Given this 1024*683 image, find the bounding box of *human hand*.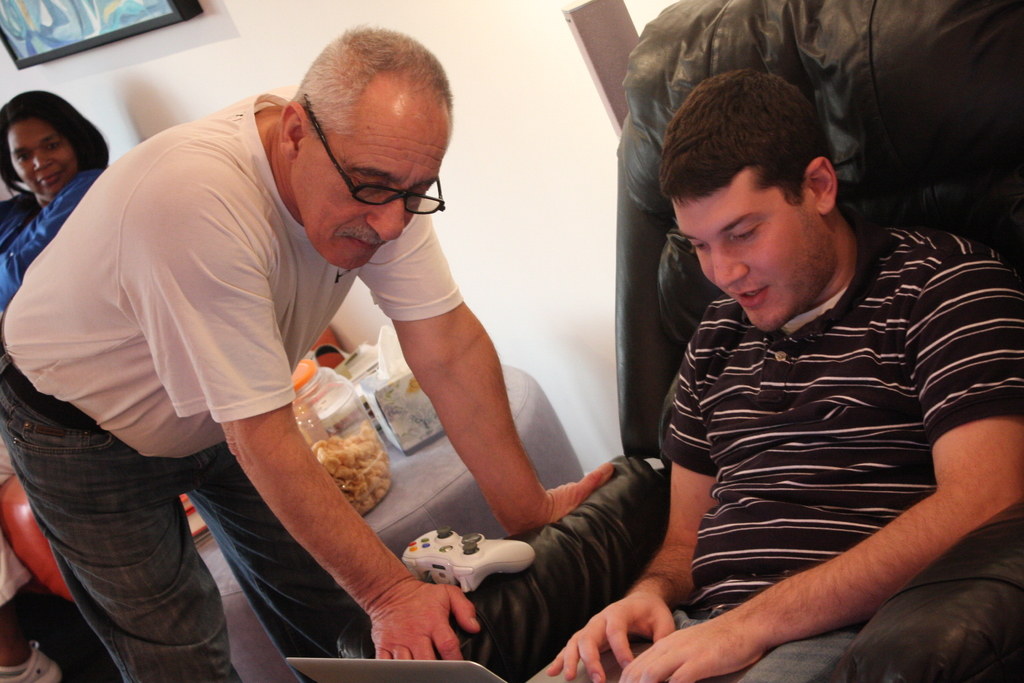
bbox(622, 618, 765, 682).
